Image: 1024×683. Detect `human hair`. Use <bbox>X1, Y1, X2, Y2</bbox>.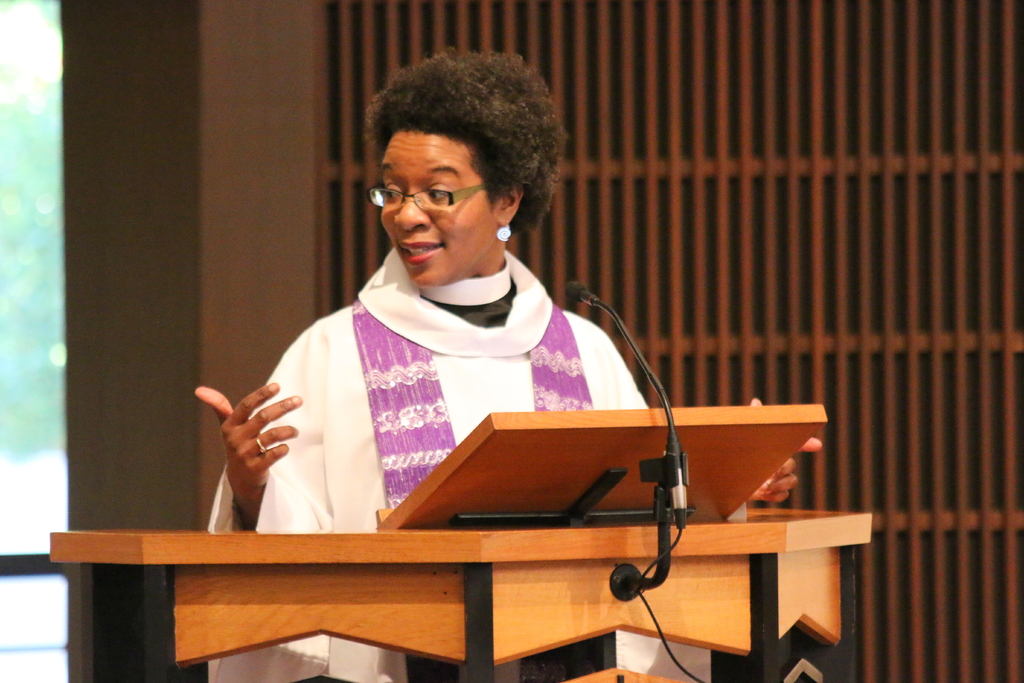
<bbox>378, 54, 563, 235</bbox>.
